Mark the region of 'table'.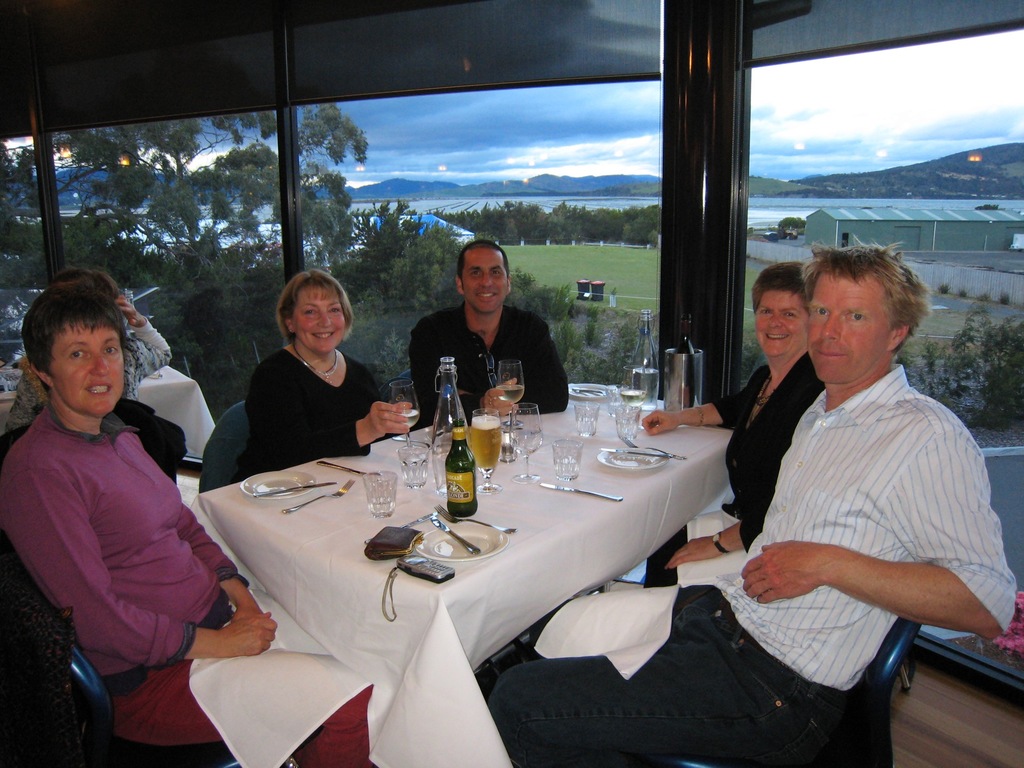
Region: BBox(0, 346, 221, 458).
